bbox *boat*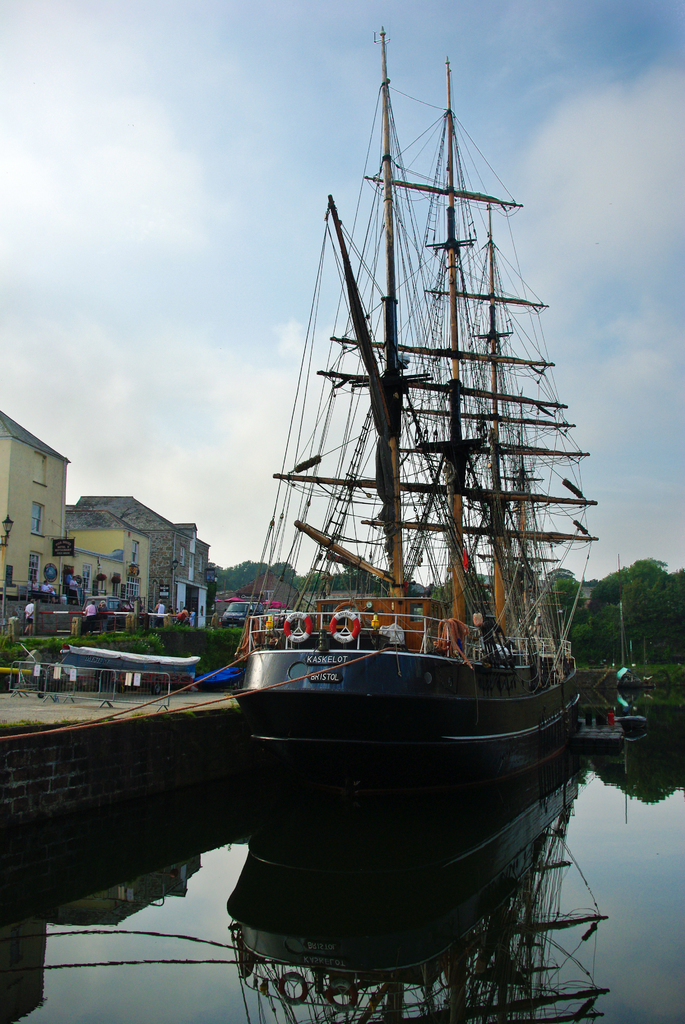
Rect(229, 13, 602, 819)
